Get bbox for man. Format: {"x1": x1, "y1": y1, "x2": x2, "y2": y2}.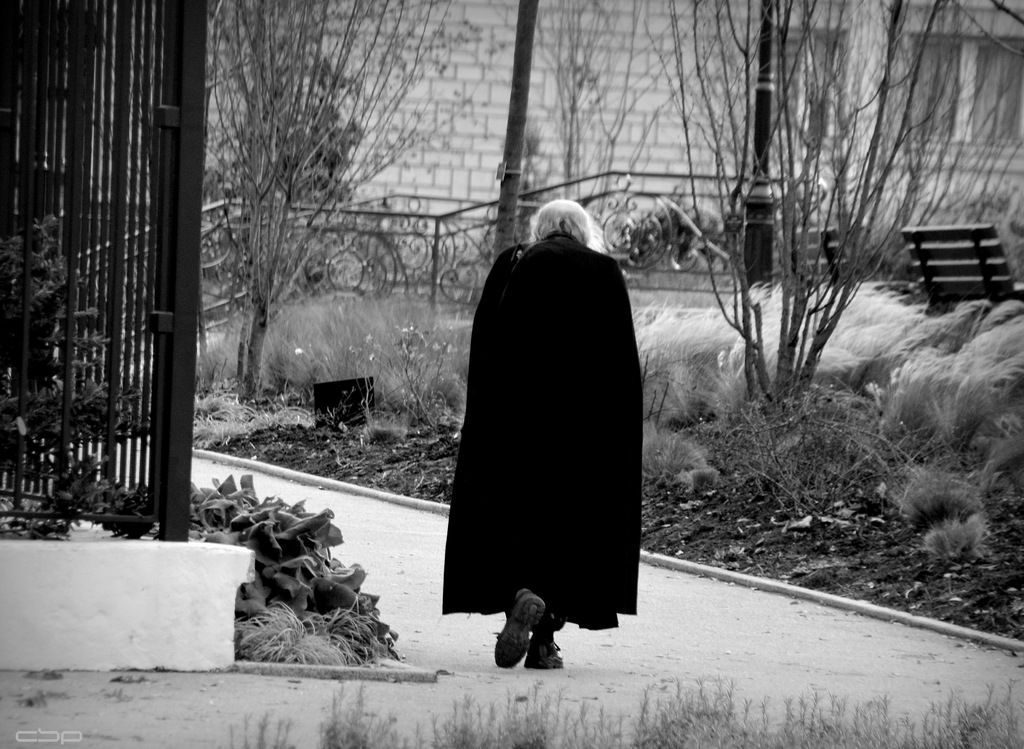
{"x1": 444, "y1": 159, "x2": 660, "y2": 671}.
